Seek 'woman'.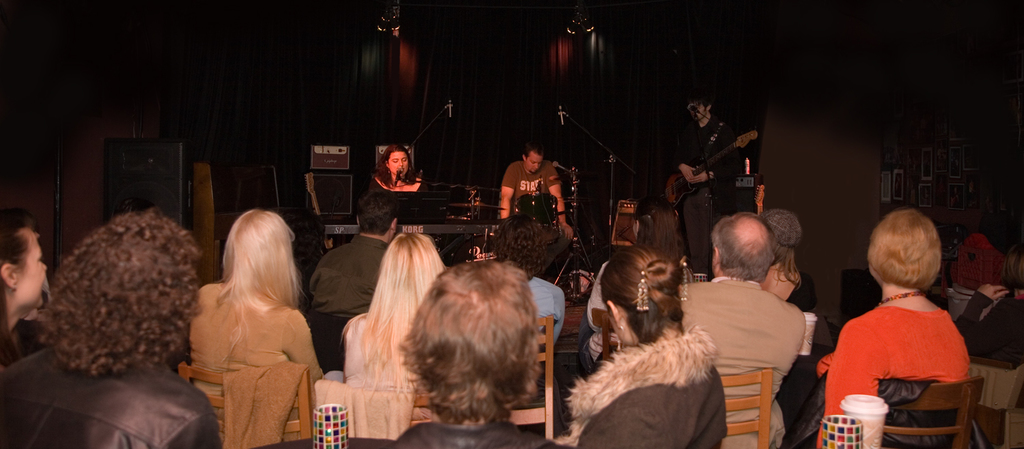
[362,146,430,199].
